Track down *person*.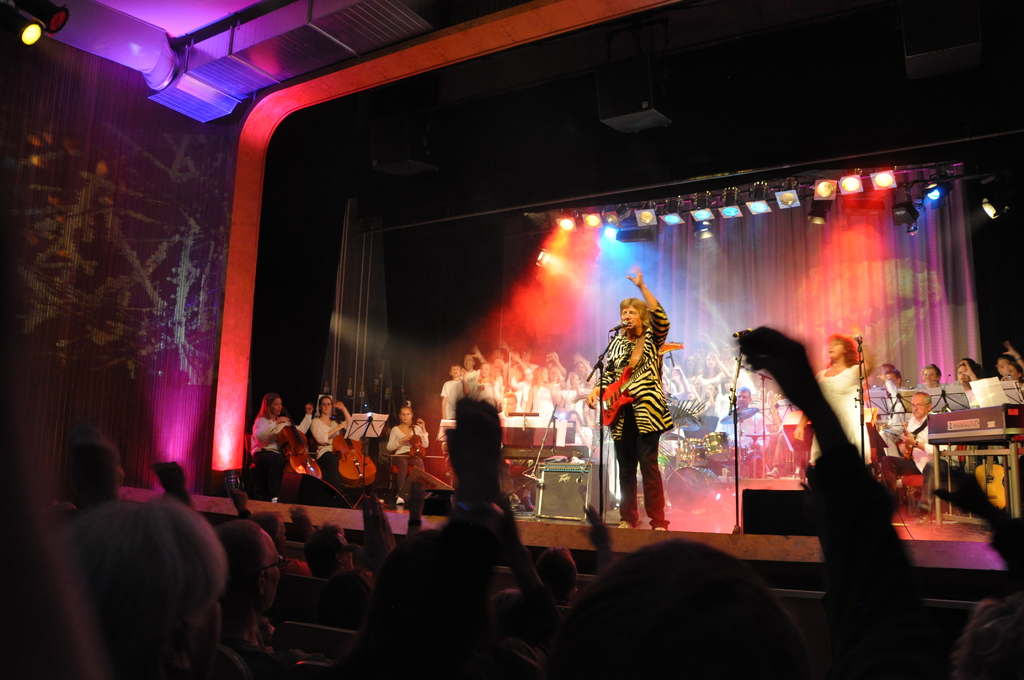
Tracked to 253 391 291 499.
